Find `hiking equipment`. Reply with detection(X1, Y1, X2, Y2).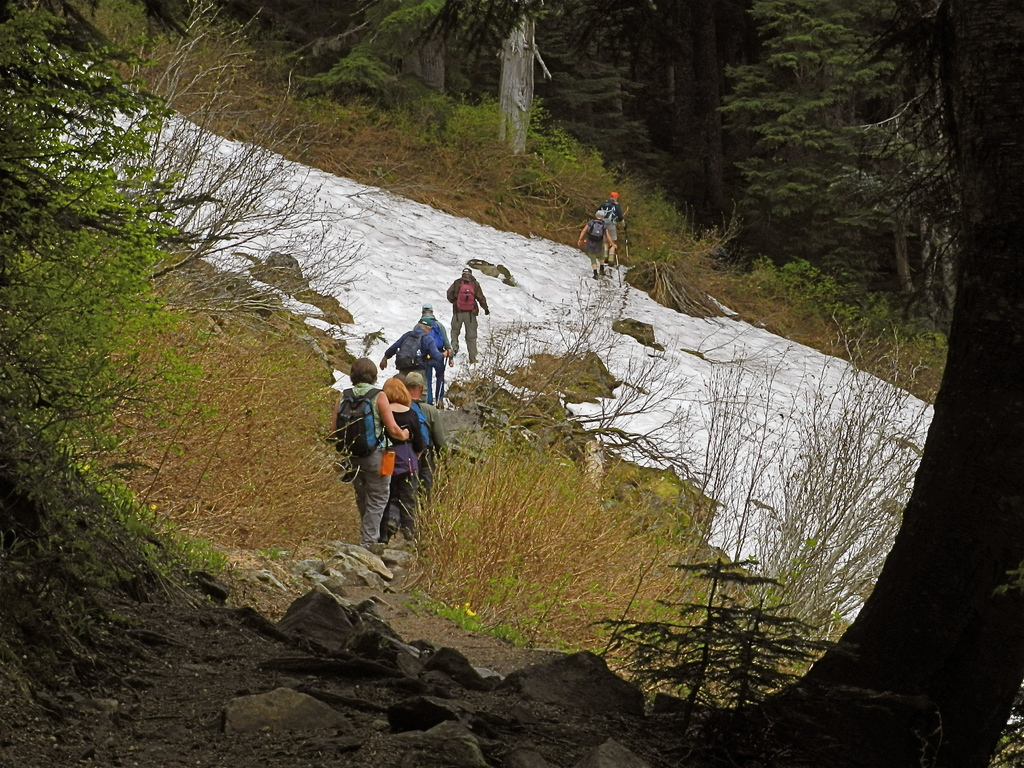
detection(333, 387, 388, 477).
